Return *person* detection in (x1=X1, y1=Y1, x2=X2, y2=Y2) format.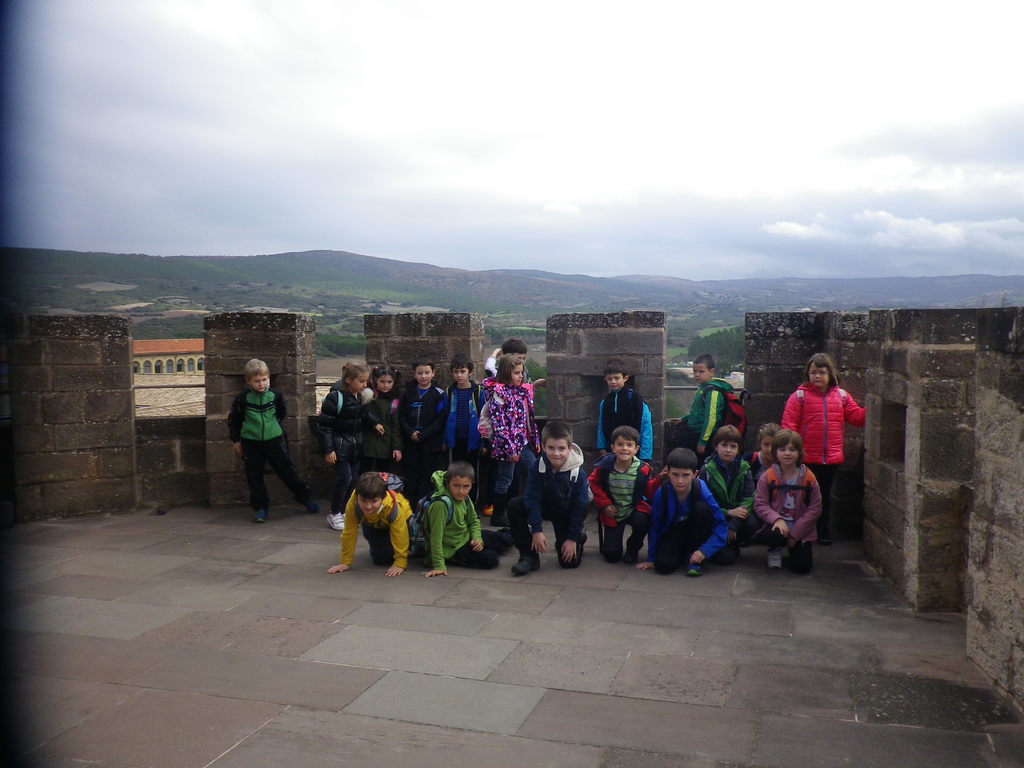
(x1=357, y1=362, x2=401, y2=477).
